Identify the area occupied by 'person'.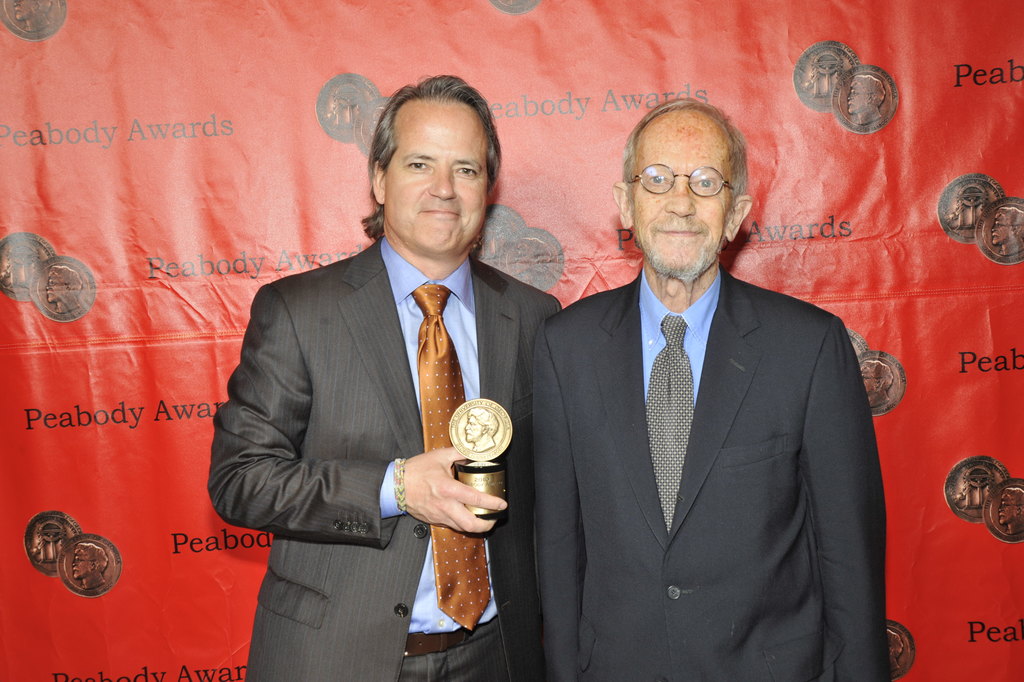
Area: l=857, t=360, r=893, b=403.
